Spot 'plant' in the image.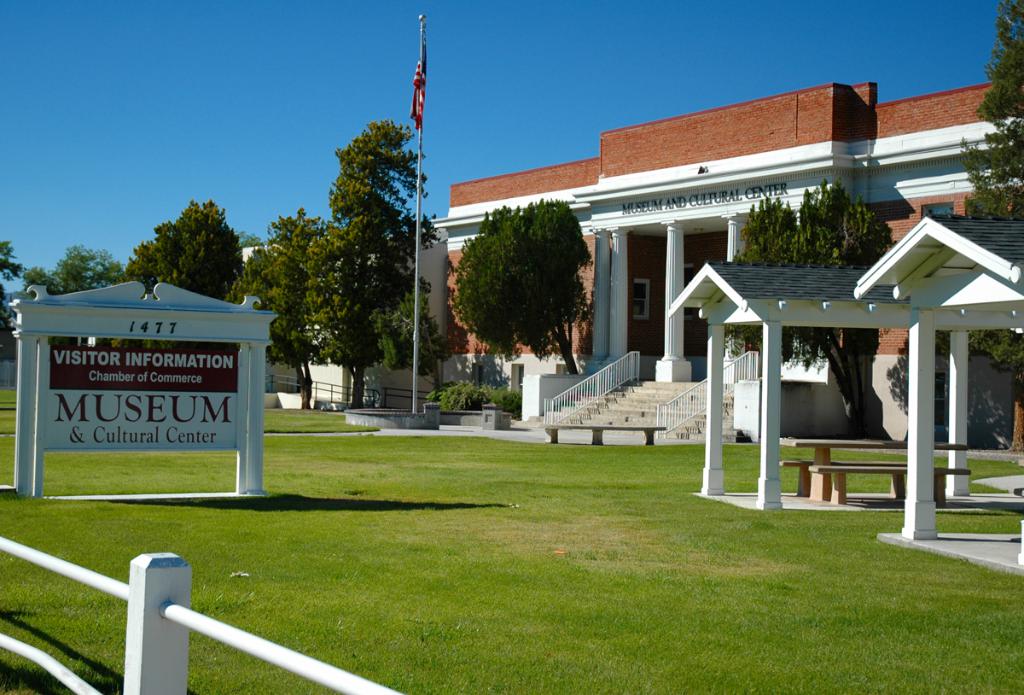
'plant' found at crop(437, 365, 546, 405).
